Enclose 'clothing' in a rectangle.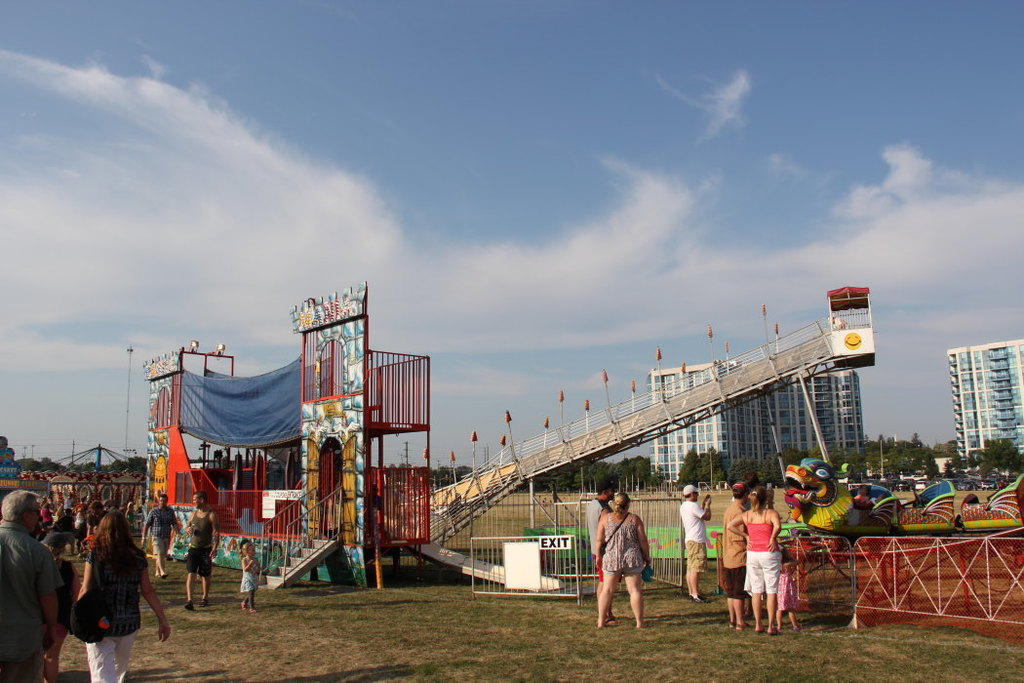
(241,551,259,602).
